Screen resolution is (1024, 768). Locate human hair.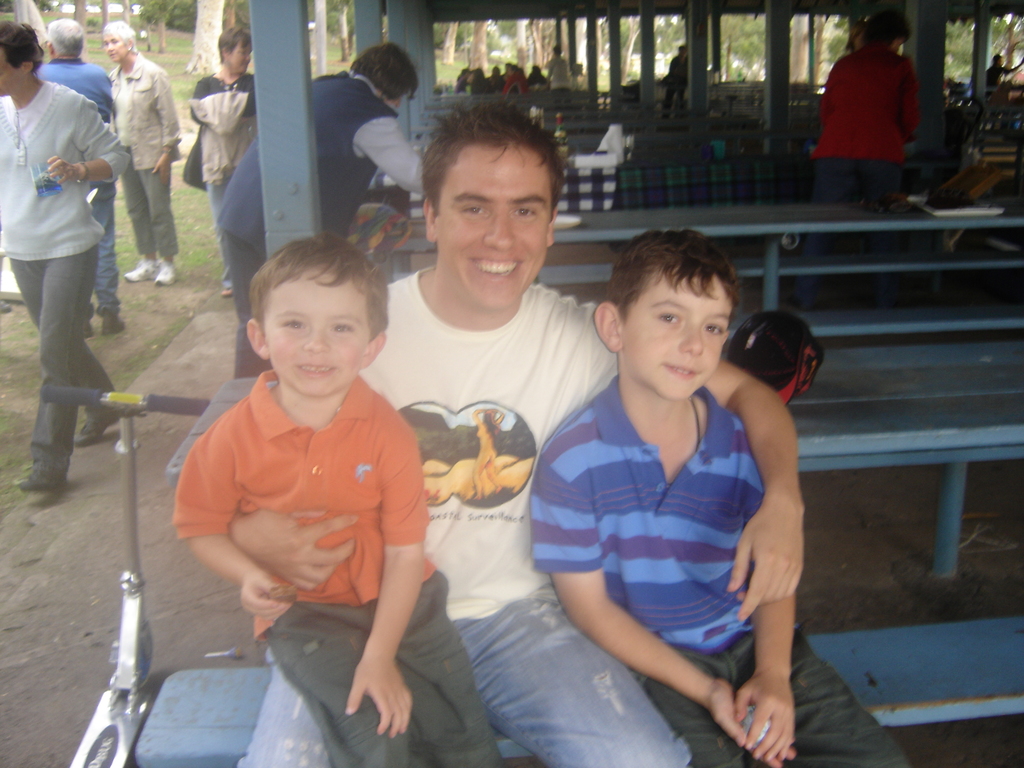
(348,42,419,106).
